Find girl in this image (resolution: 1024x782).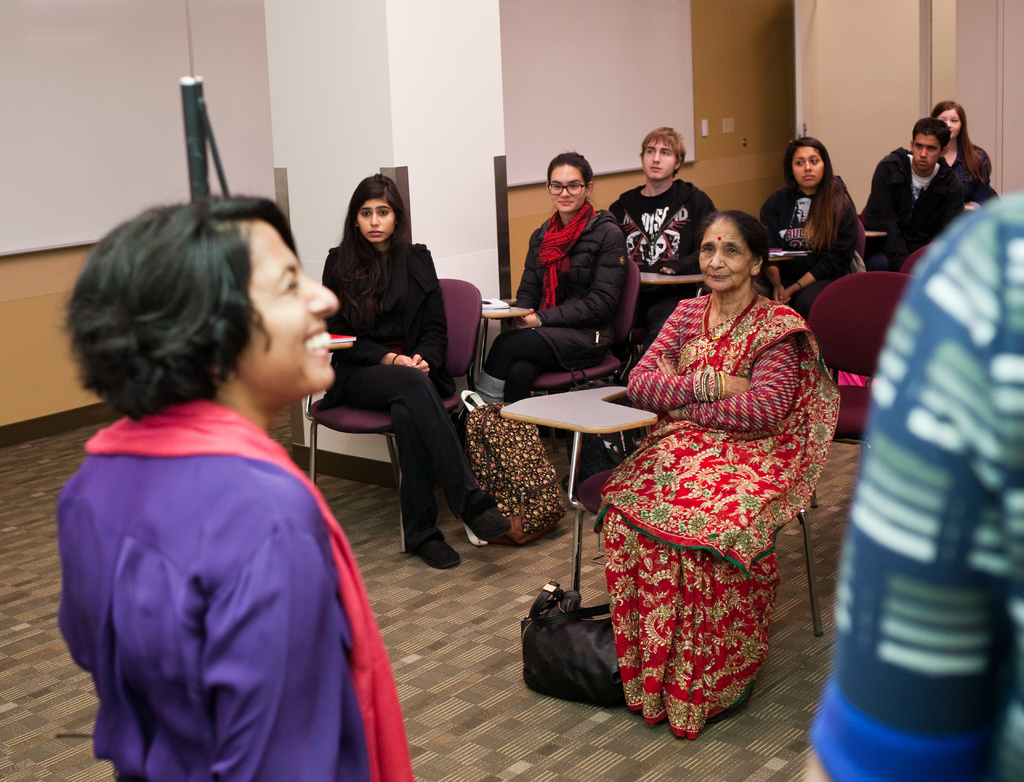
bbox=(762, 138, 857, 320).
